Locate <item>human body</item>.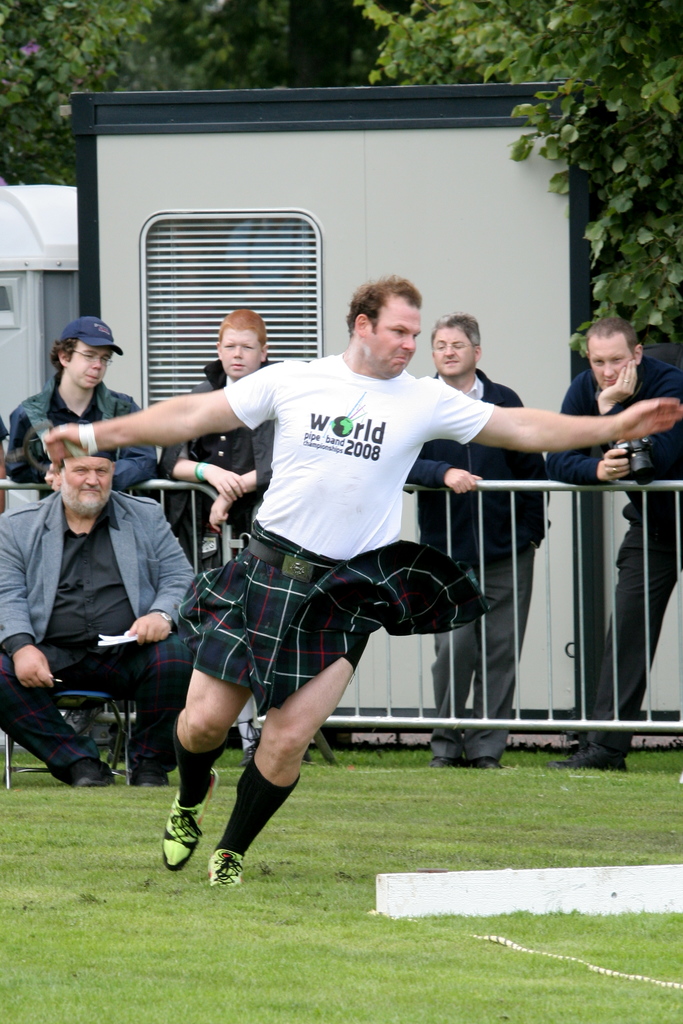
Bounding box: [left=6, top=373, right=166, bottom=767].
